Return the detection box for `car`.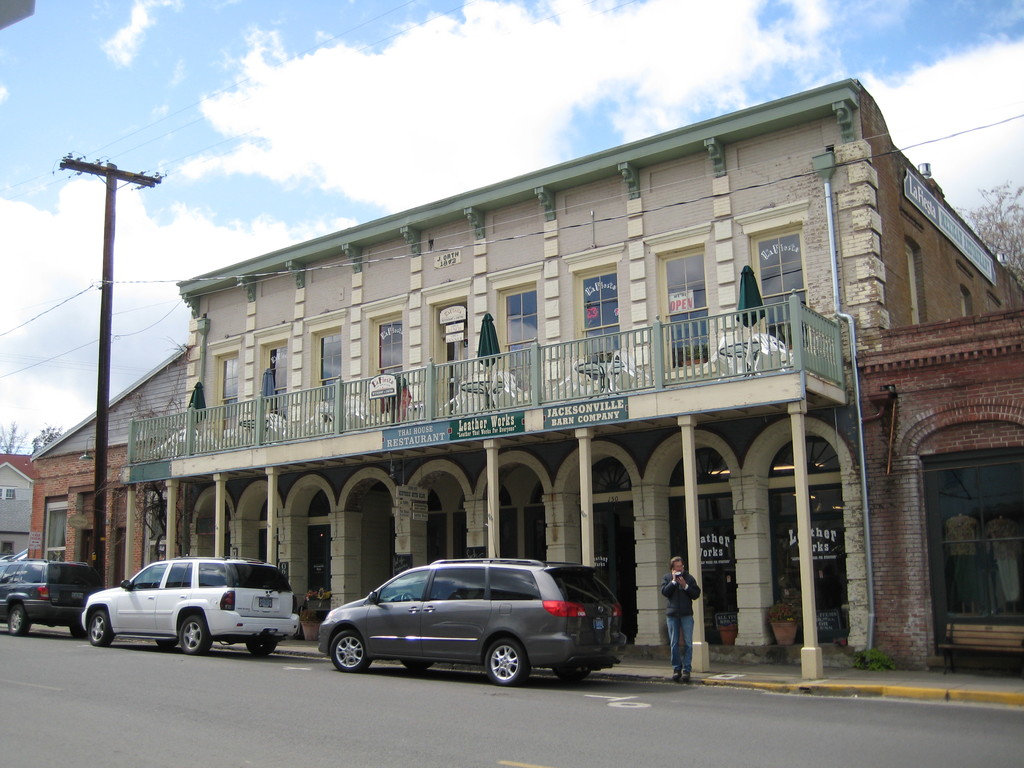
<box>296,565,620,691</box>.
